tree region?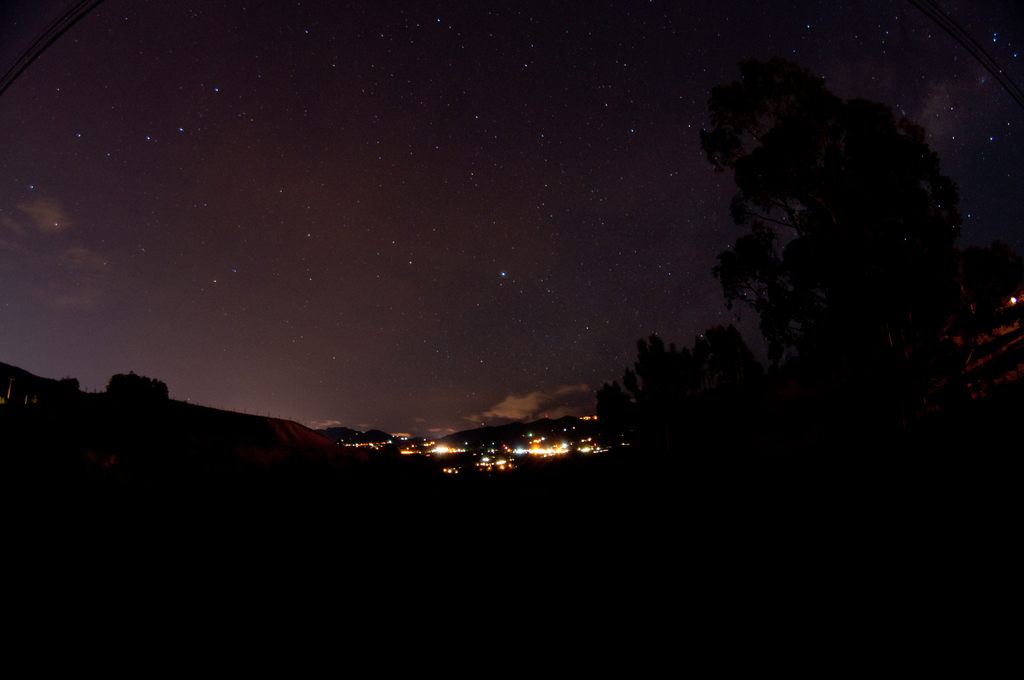
<region>689, 59, 992, 423</region>
